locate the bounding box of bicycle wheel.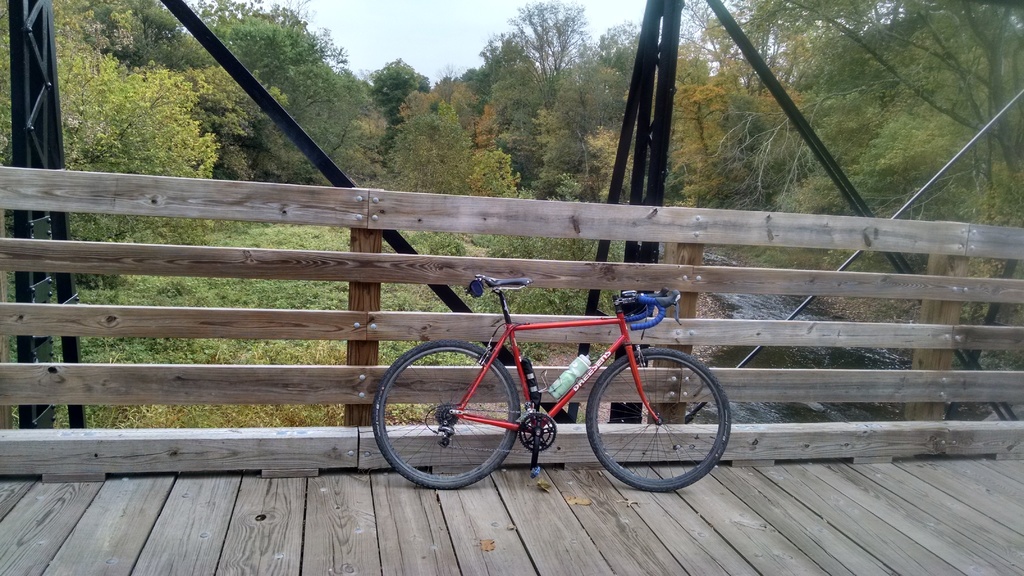
Bounding box: crop(374, 339, 519, 498).
